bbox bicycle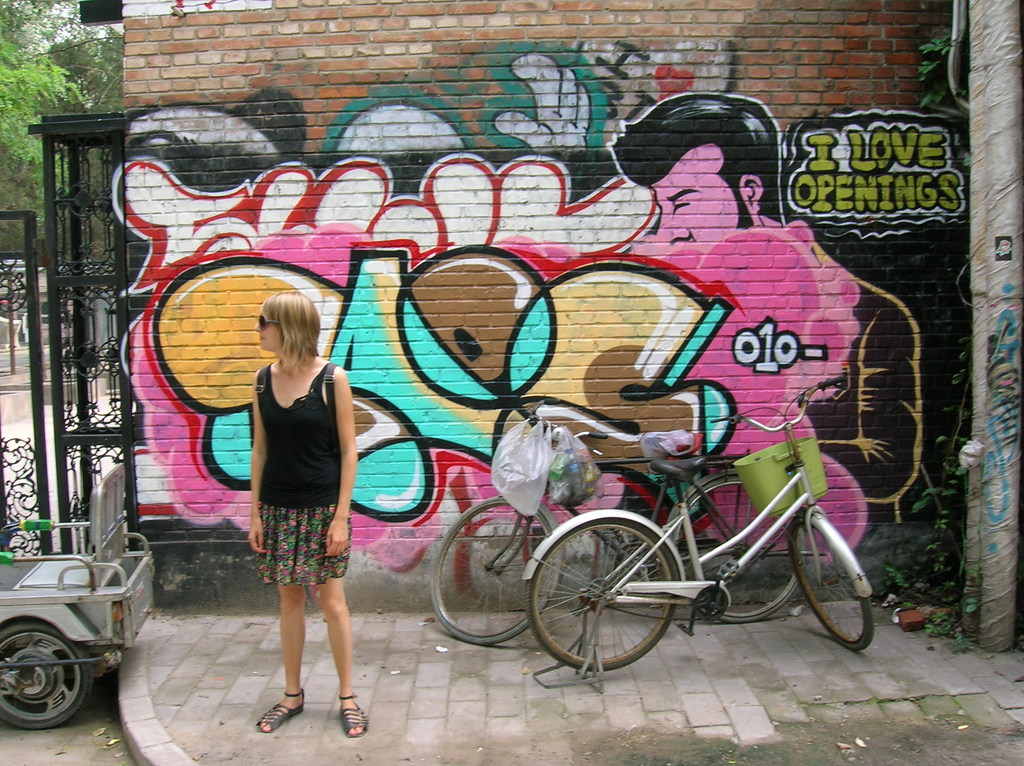
429 396 808 649
